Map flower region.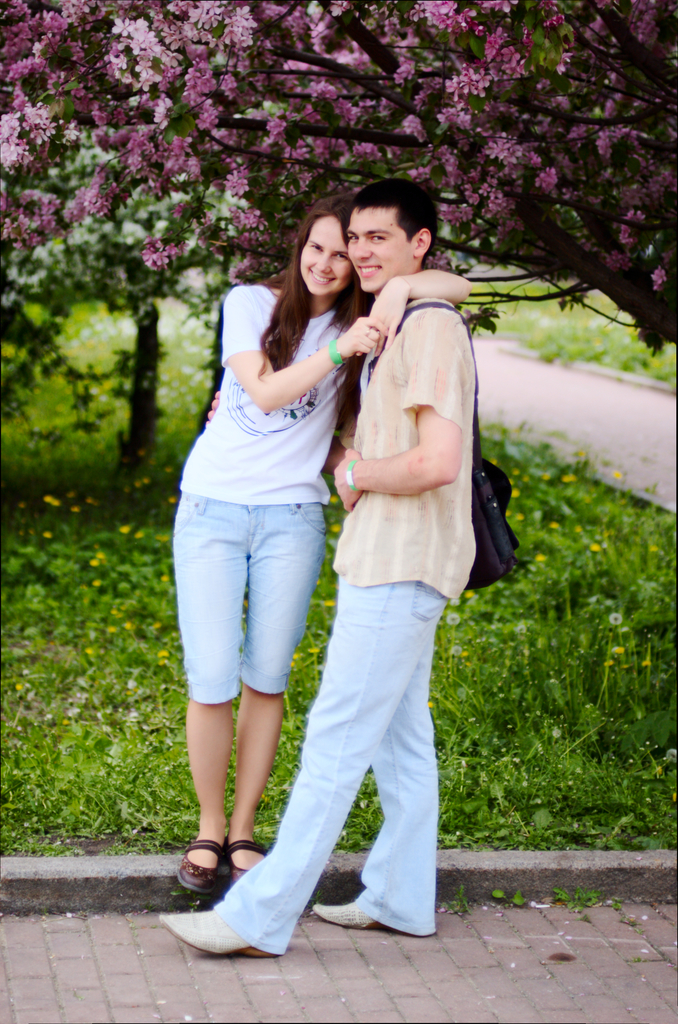
Mapped to Rect(447, 612, 461, 629).
